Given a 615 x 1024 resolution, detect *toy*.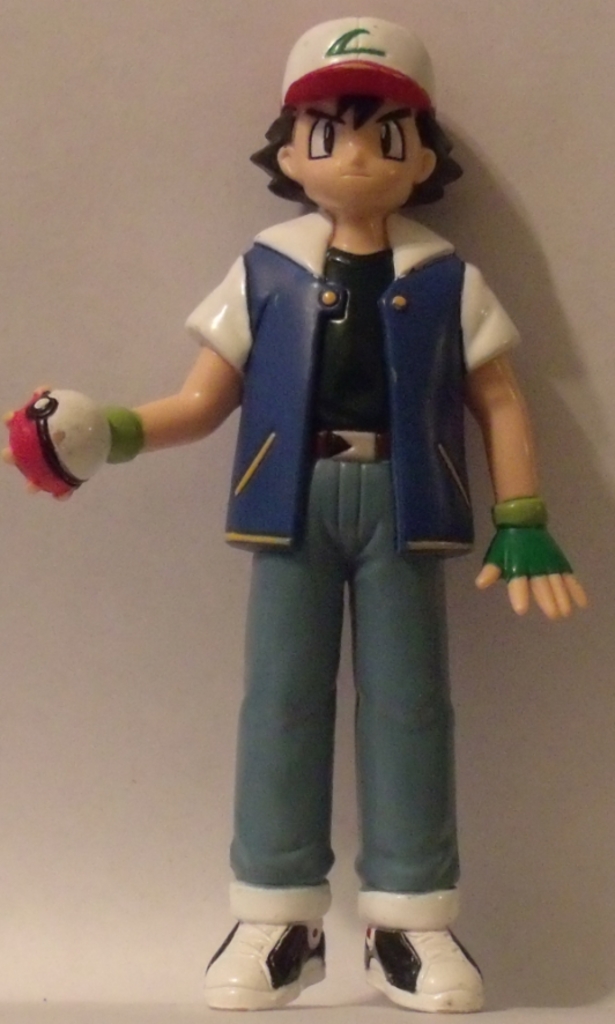
bbox(10, 385, 112, 495).
